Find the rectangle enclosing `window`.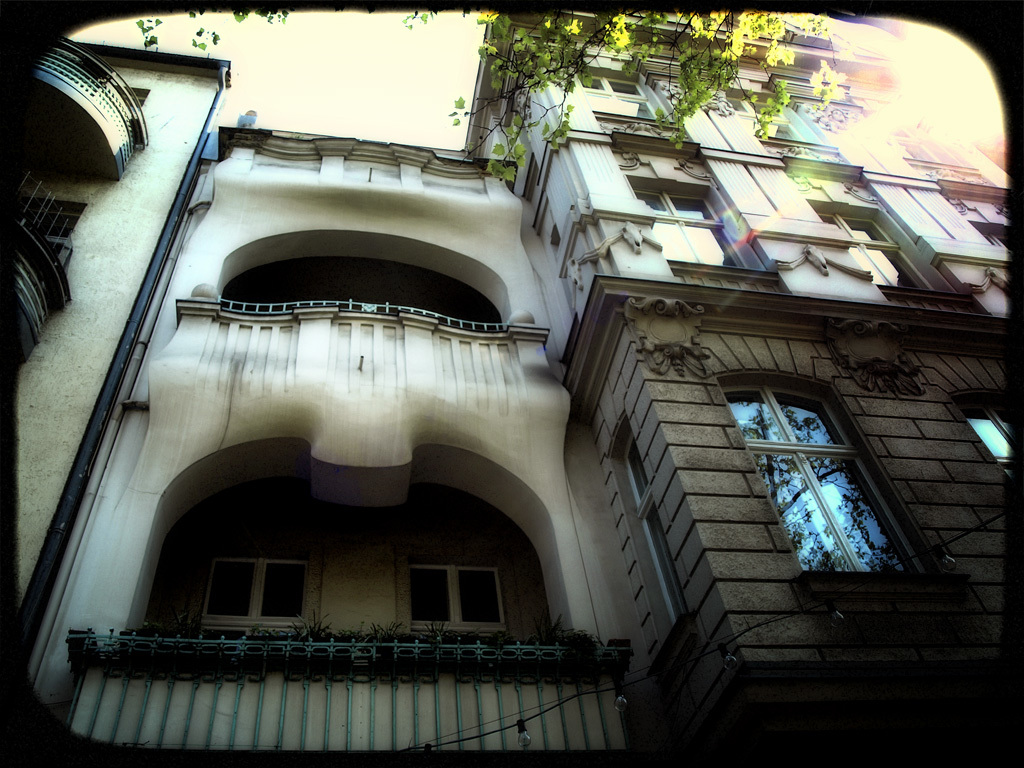
(x1=621, y1=429, x2=687, y2=629).
